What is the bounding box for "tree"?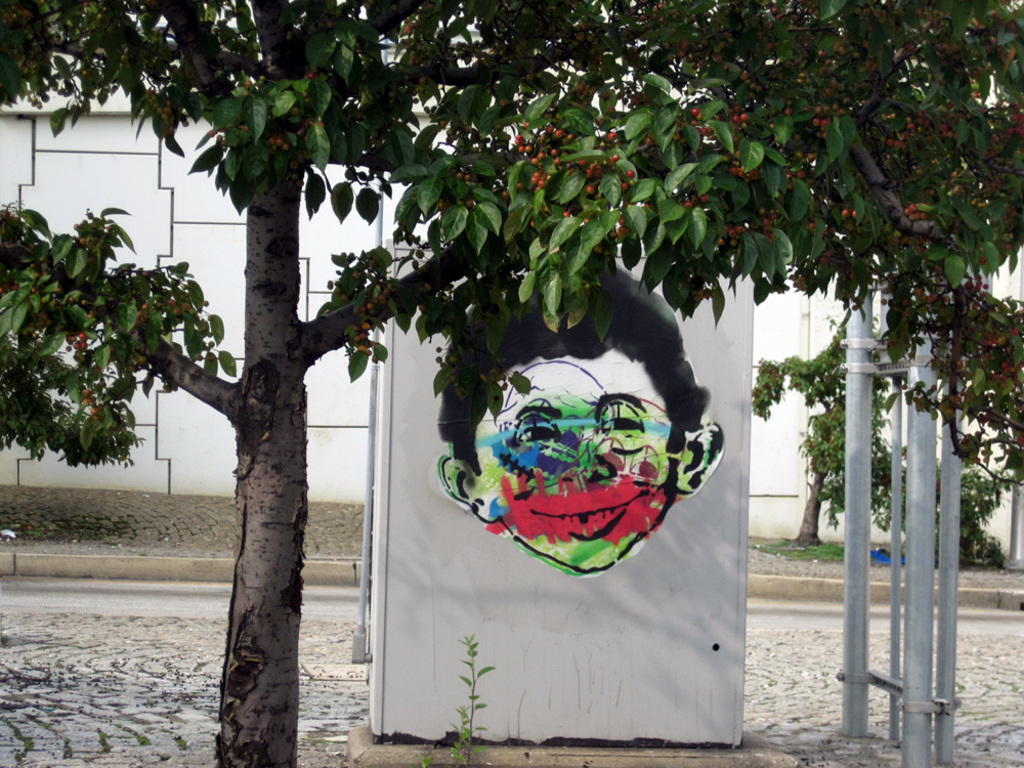
0 0 1023 767.
